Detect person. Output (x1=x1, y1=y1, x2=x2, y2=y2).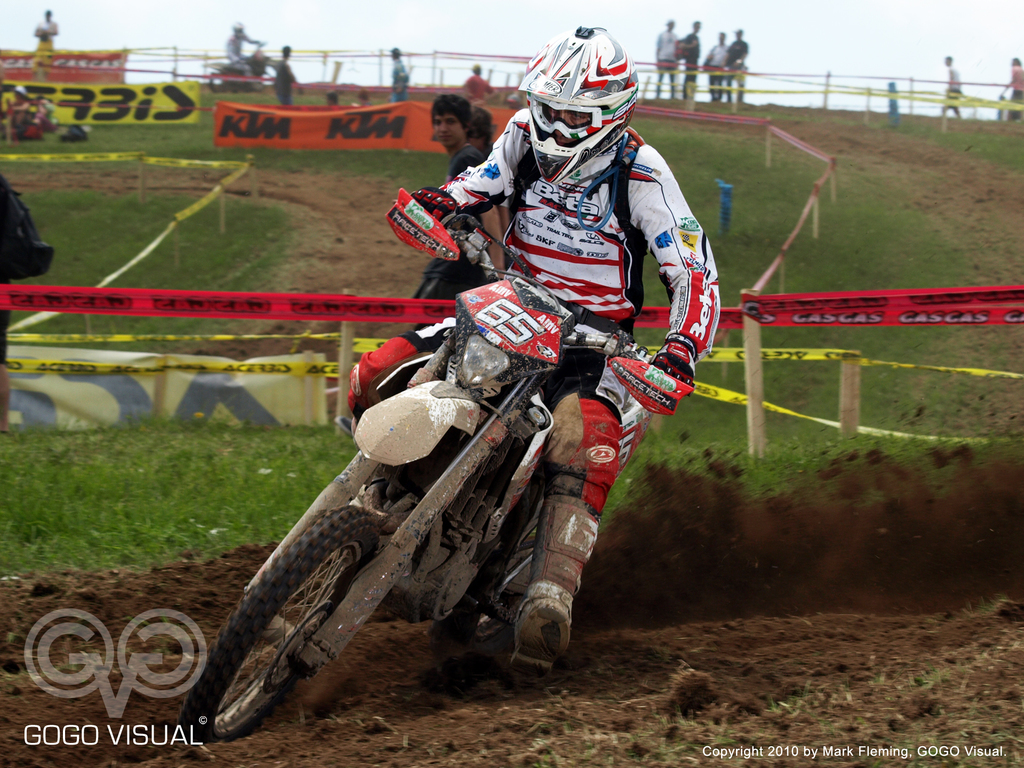
(x1=999, y1=56, x2=1023, y2=121).
